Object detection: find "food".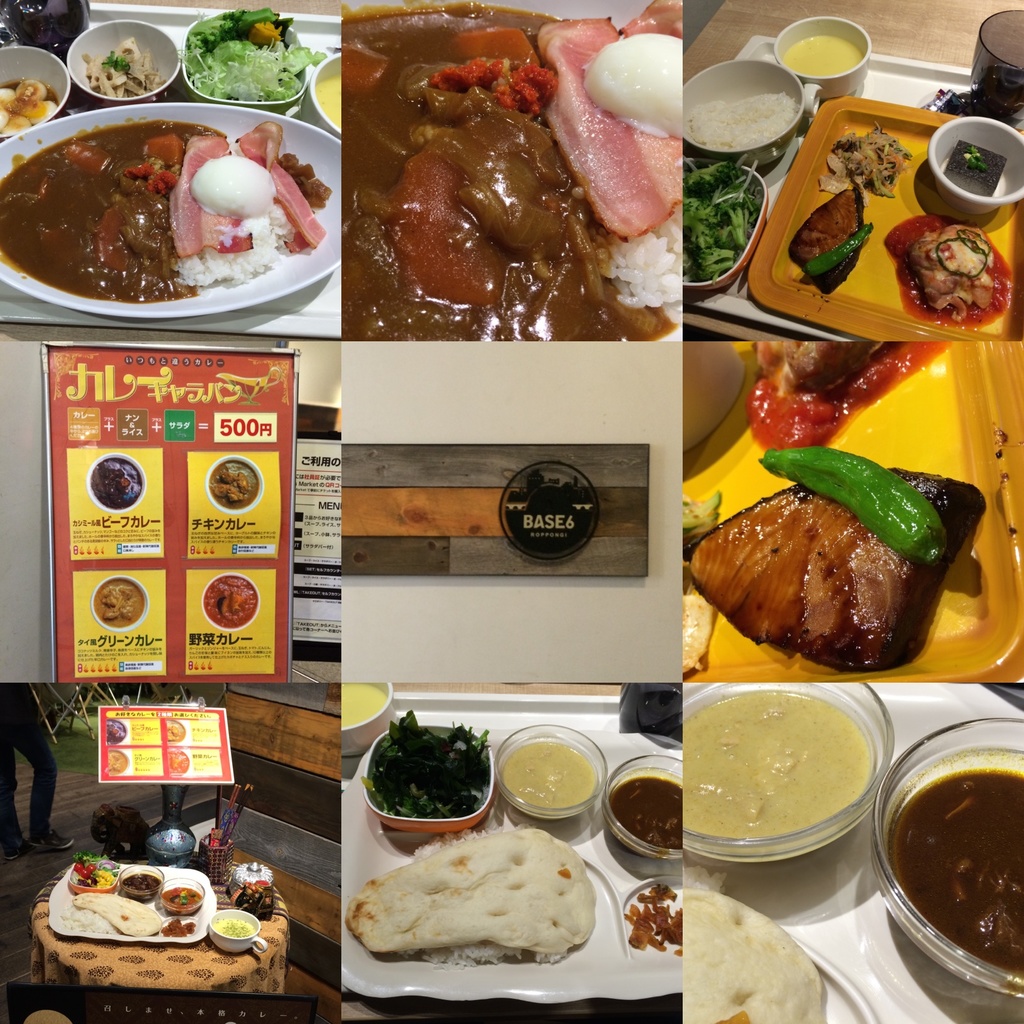
(x1=344, y1=825, x2=597, y2=955).
